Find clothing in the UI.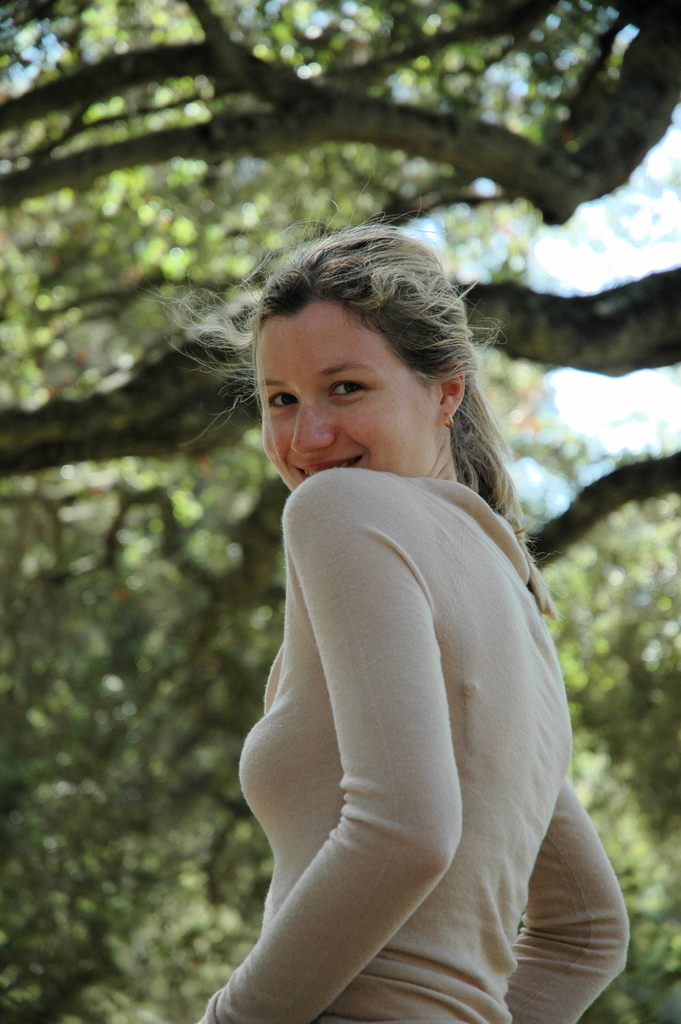
UI element at region(216, 403, 593, 984).
